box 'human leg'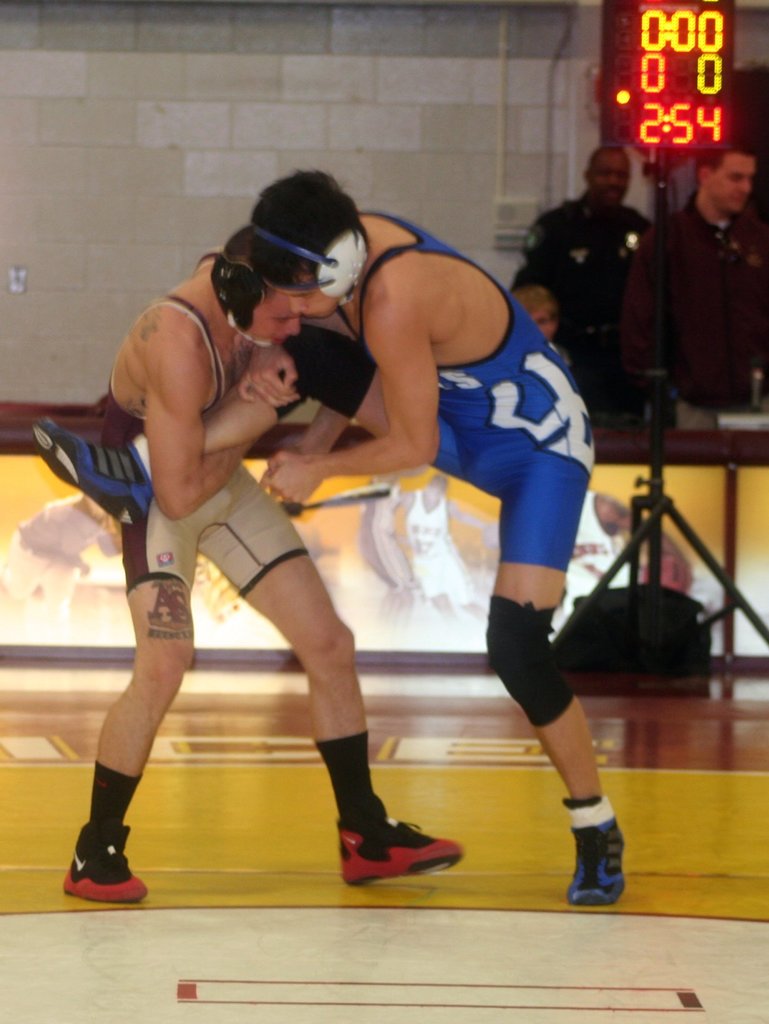
{"left": 64, "top": 414, "right": 203, "bottom": 909}
